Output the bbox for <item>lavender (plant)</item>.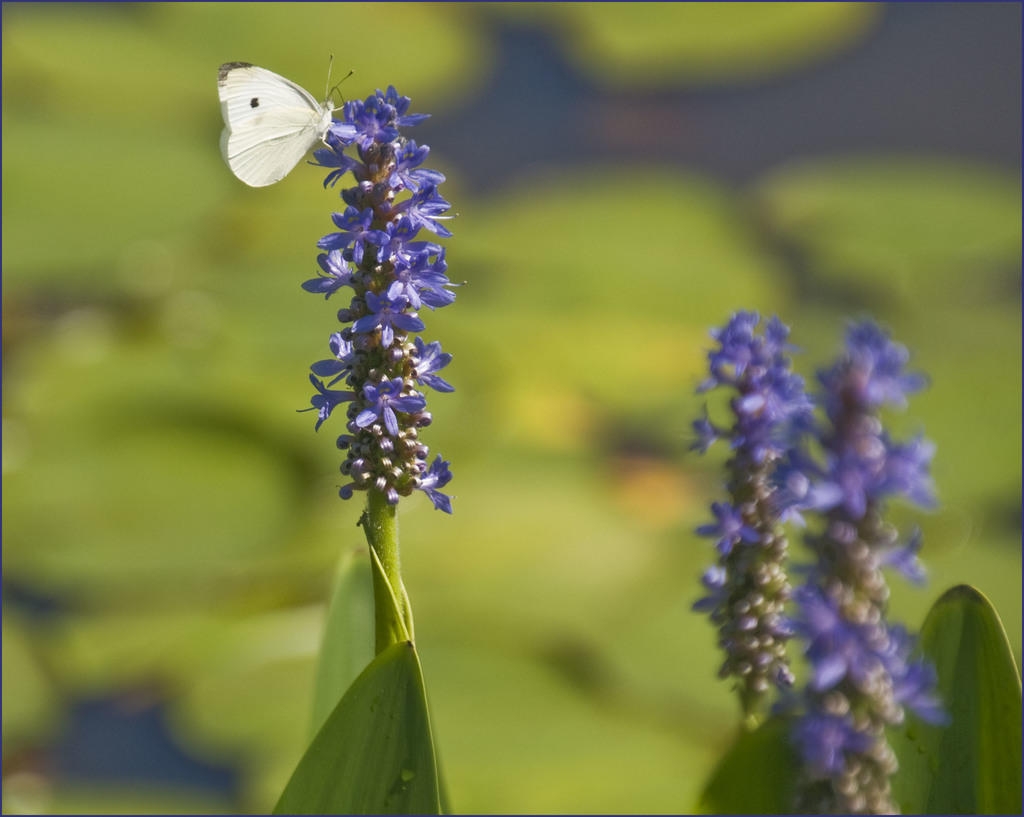
(left=296, top=83, right=461, bottom=515).
